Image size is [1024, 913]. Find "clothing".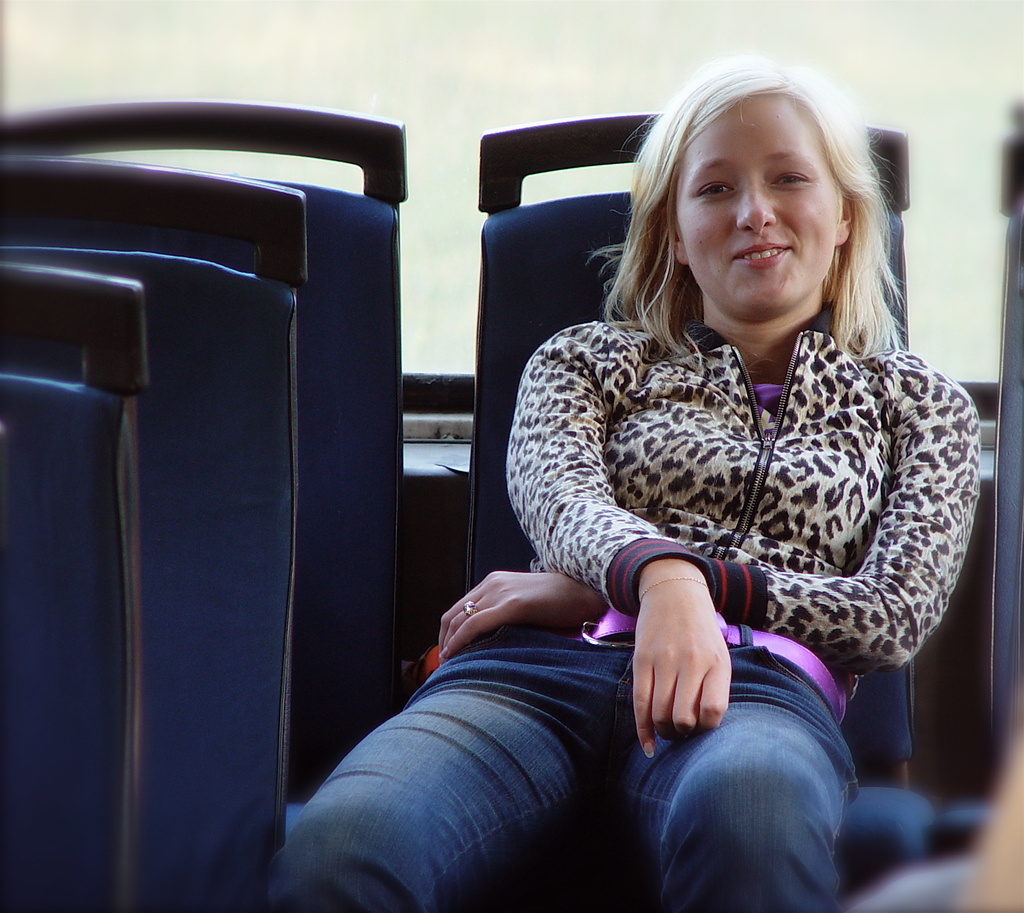
265, 627, 863, 912.
